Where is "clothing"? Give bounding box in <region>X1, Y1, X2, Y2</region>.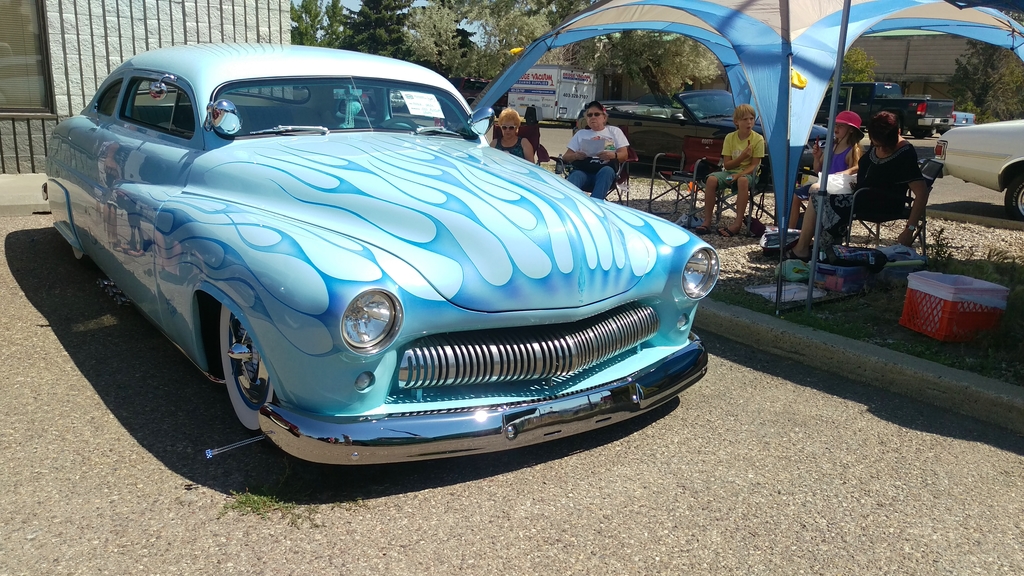
<region>705, 128, 765, 192</region>.
